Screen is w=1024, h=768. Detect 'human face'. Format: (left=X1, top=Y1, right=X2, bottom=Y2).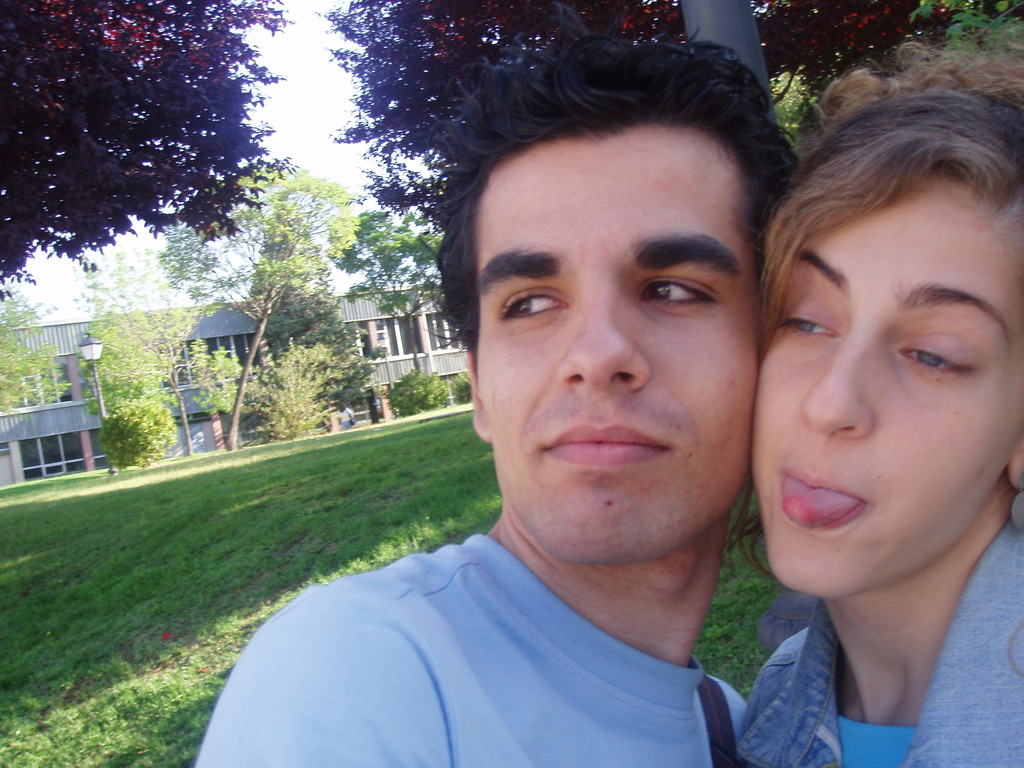
(left=477, top=140, right=763, bottom=563).
